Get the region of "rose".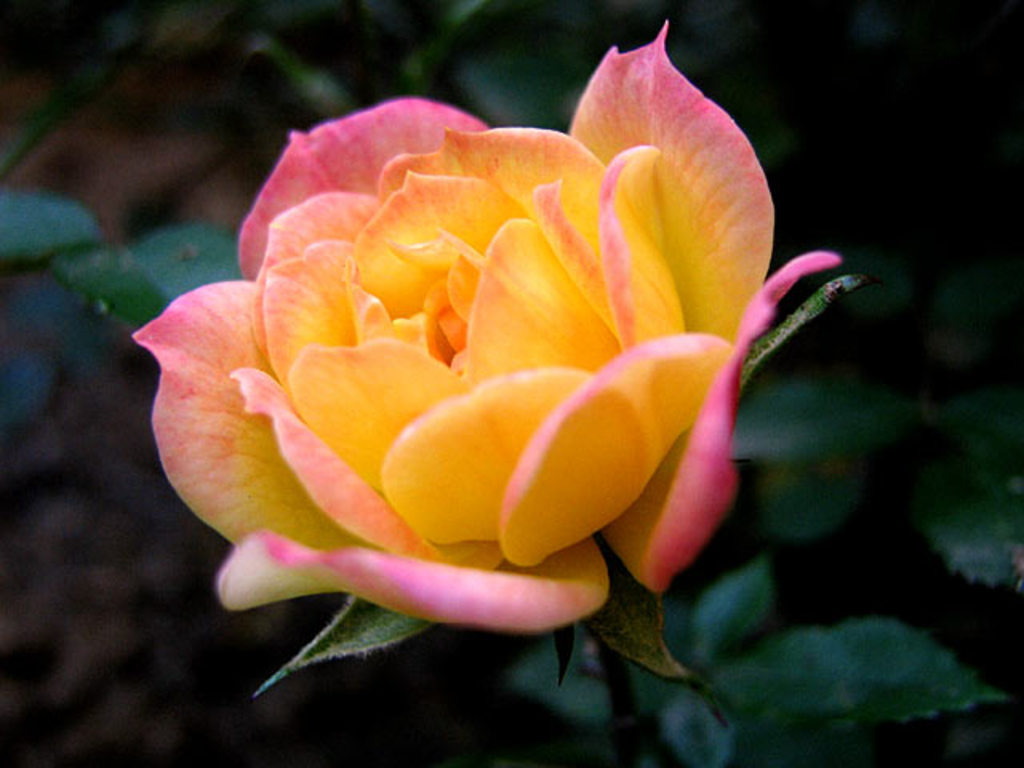
130,24,843,638.
